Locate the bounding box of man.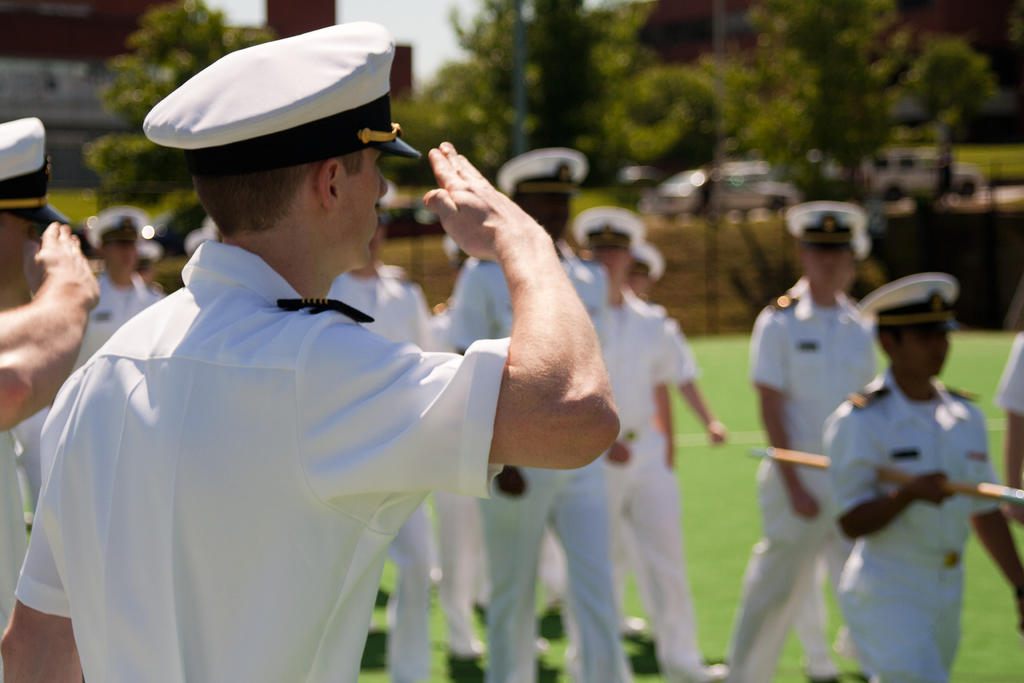
Bounding box: [719,198,876,682].
